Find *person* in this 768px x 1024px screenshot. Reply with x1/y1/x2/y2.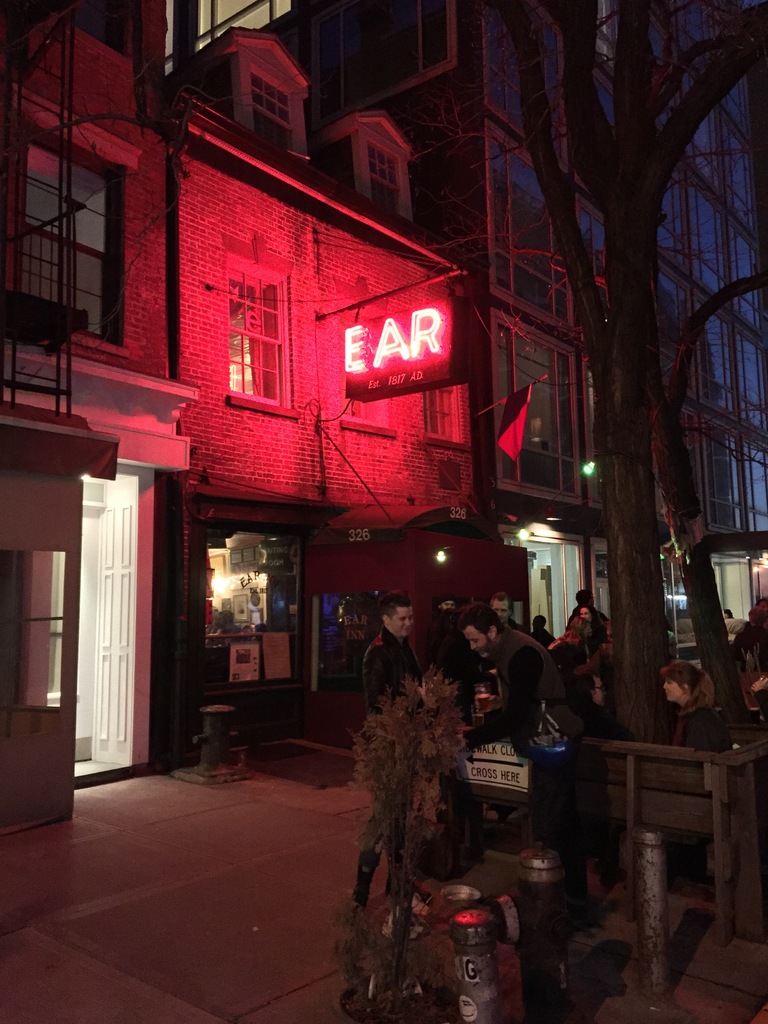
489/591/515/626.
